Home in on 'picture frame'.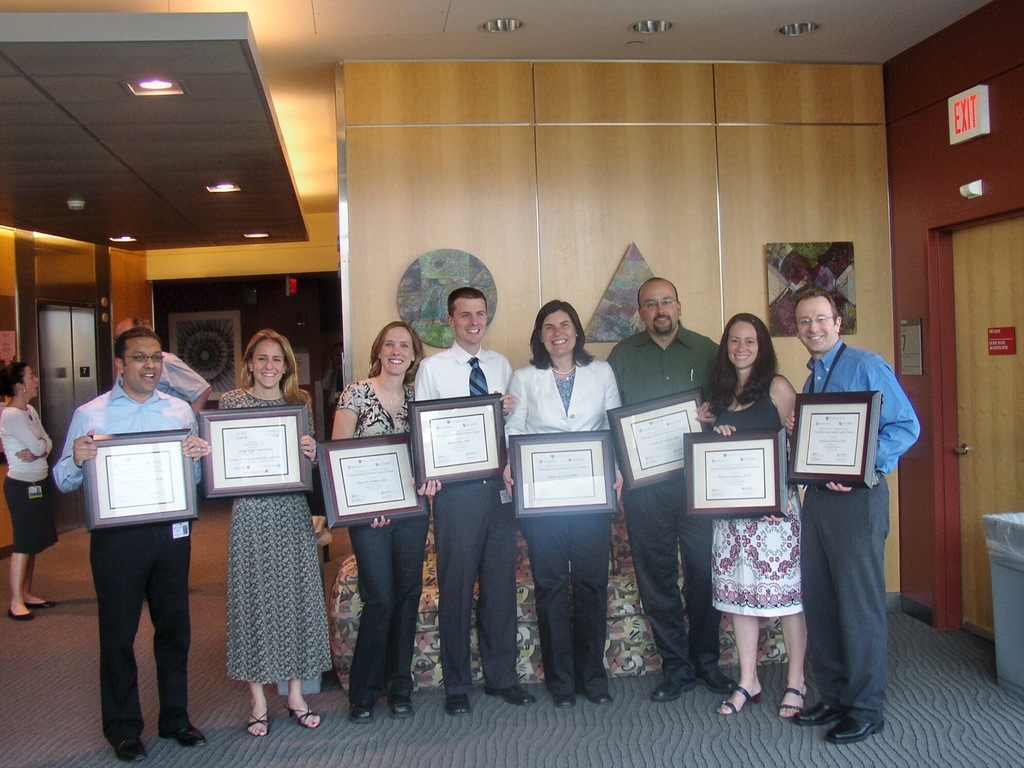
Homed in at crop(295, 349, 310, 389).
